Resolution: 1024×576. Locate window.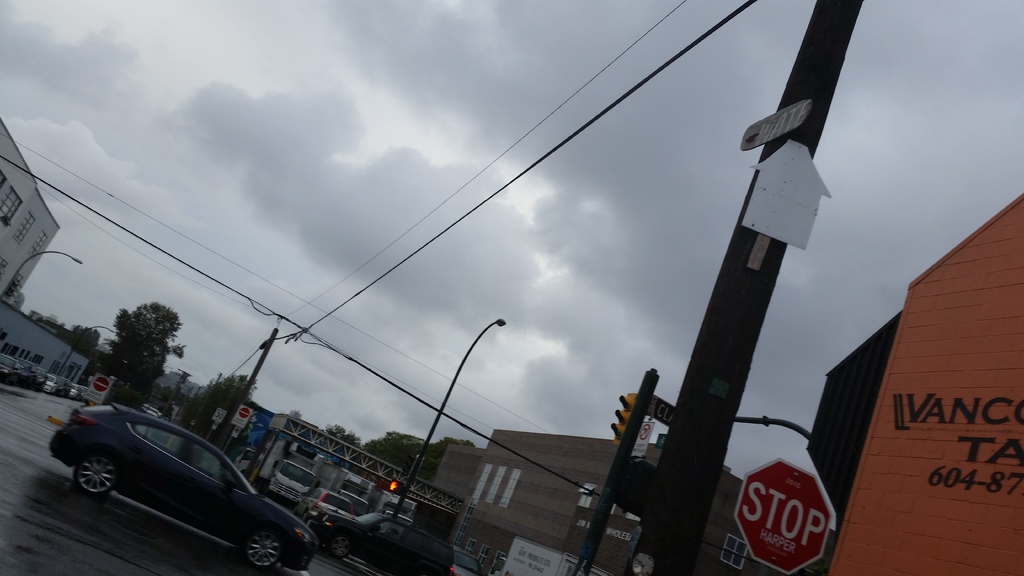
box(27, 230, 47, 259).
